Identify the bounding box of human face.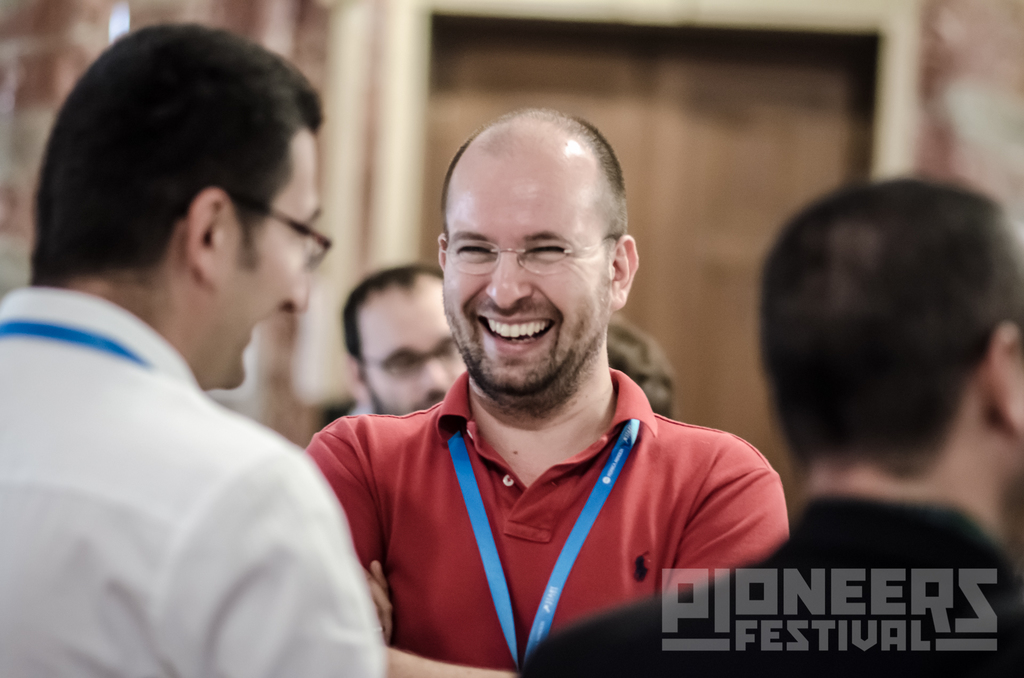
[x1=205, y1=127, x2=323, y2=405].
